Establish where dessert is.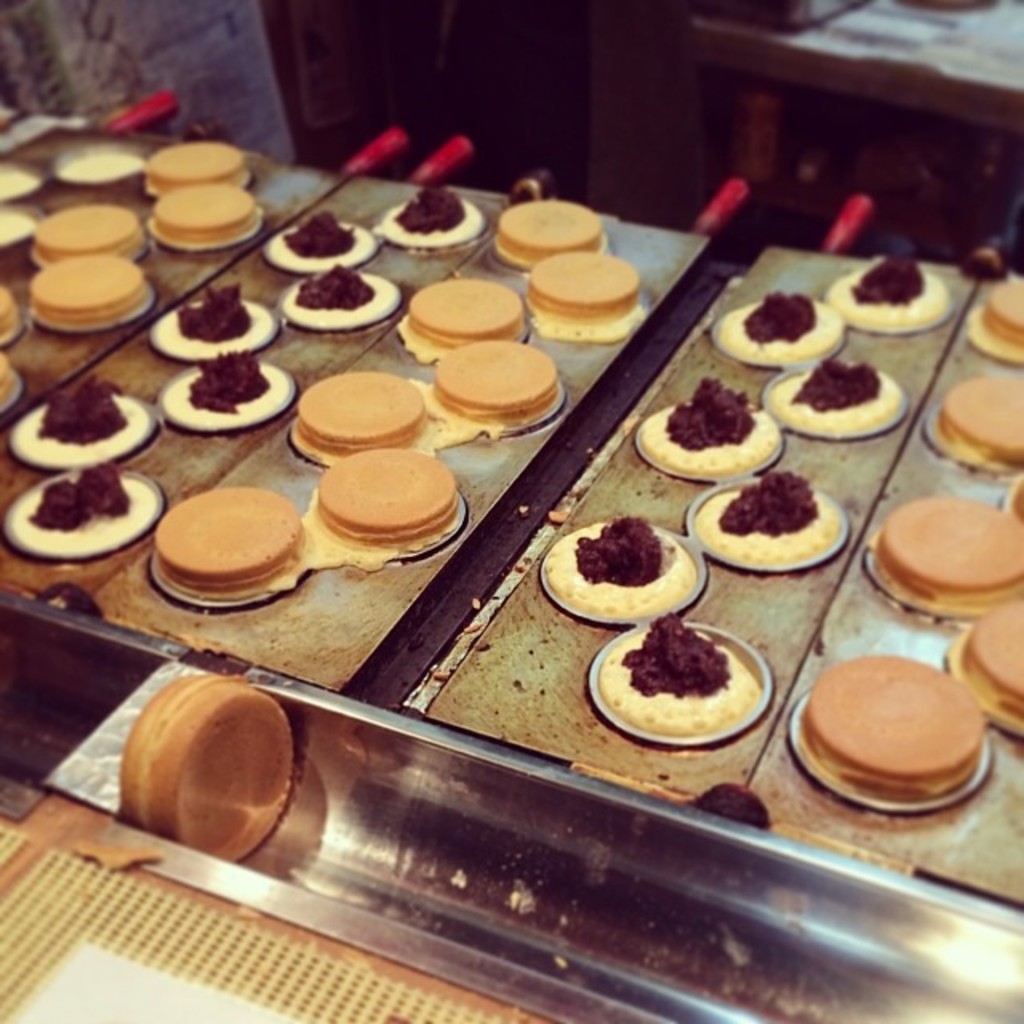
Established at box(386, 186, 477, 250).
